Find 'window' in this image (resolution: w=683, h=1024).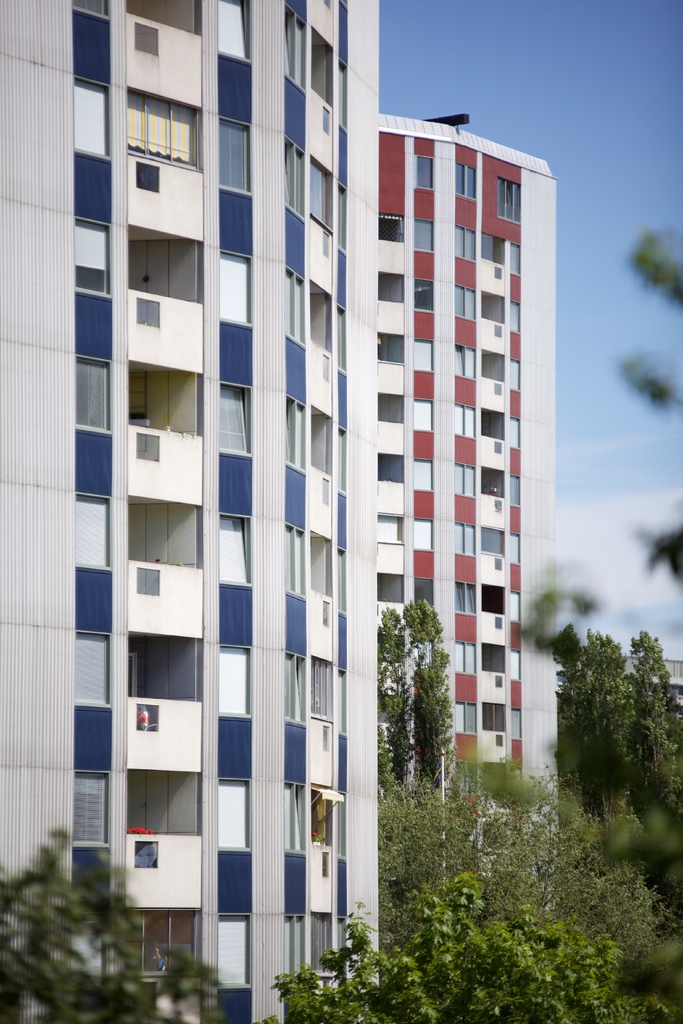
(left=338, top=792, right=348, bottom=857).
